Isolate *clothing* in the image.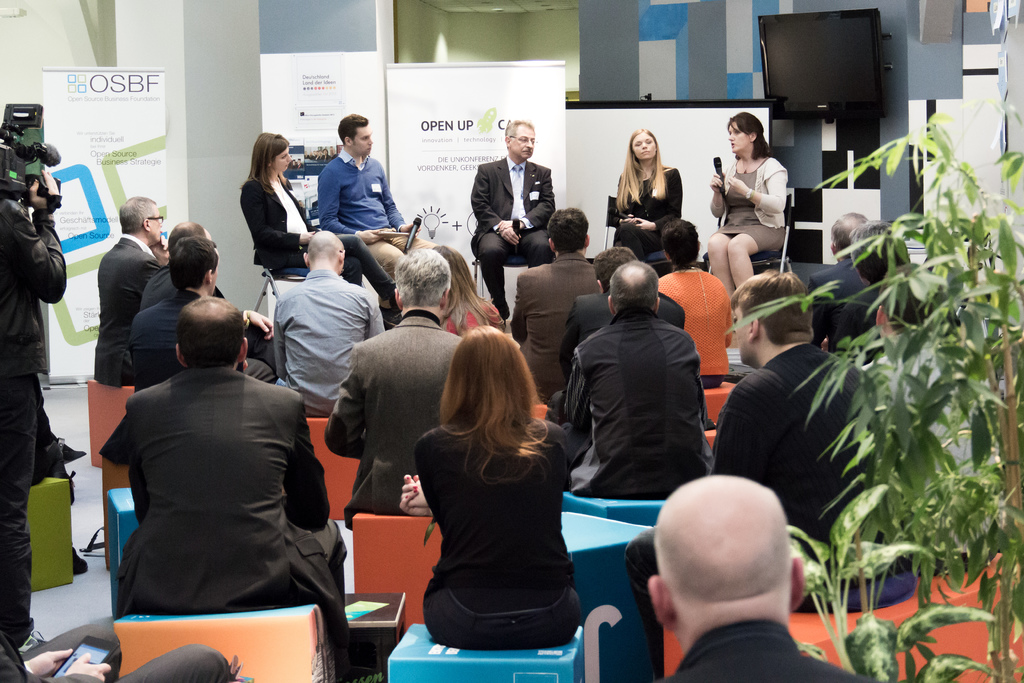
Isolated region: 506:249:598:406.
